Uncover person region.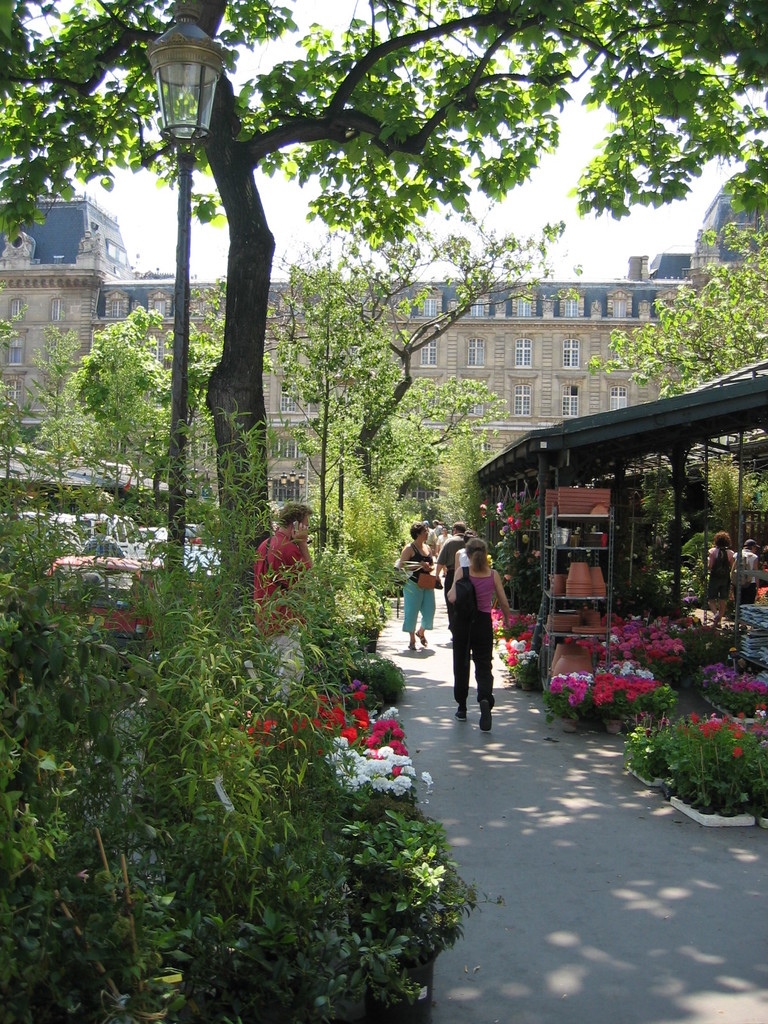
Uncovered: [244, 499, 313, 714].
